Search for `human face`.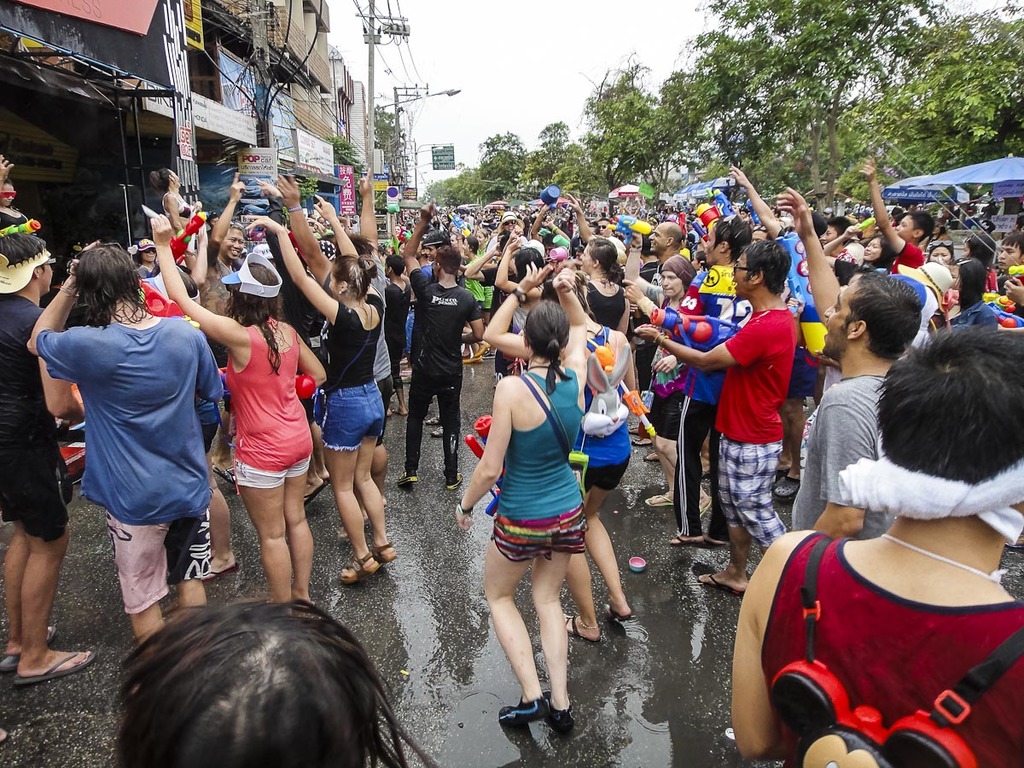
Found at [646, 224, 667, 252].
